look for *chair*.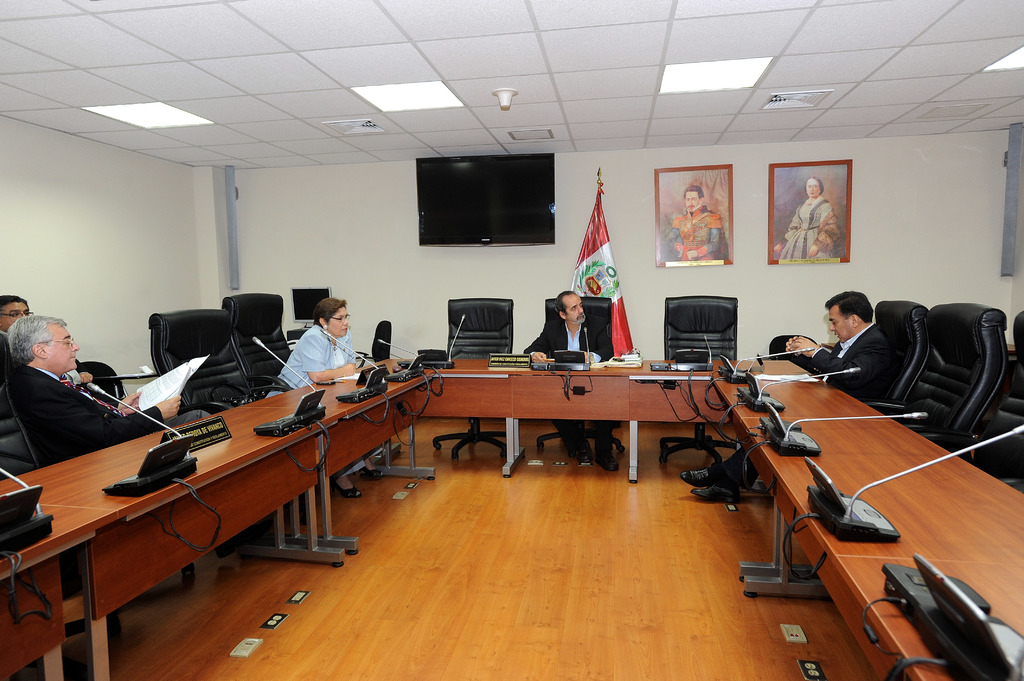
Found: bbox=(858, 300, 932, 413).
